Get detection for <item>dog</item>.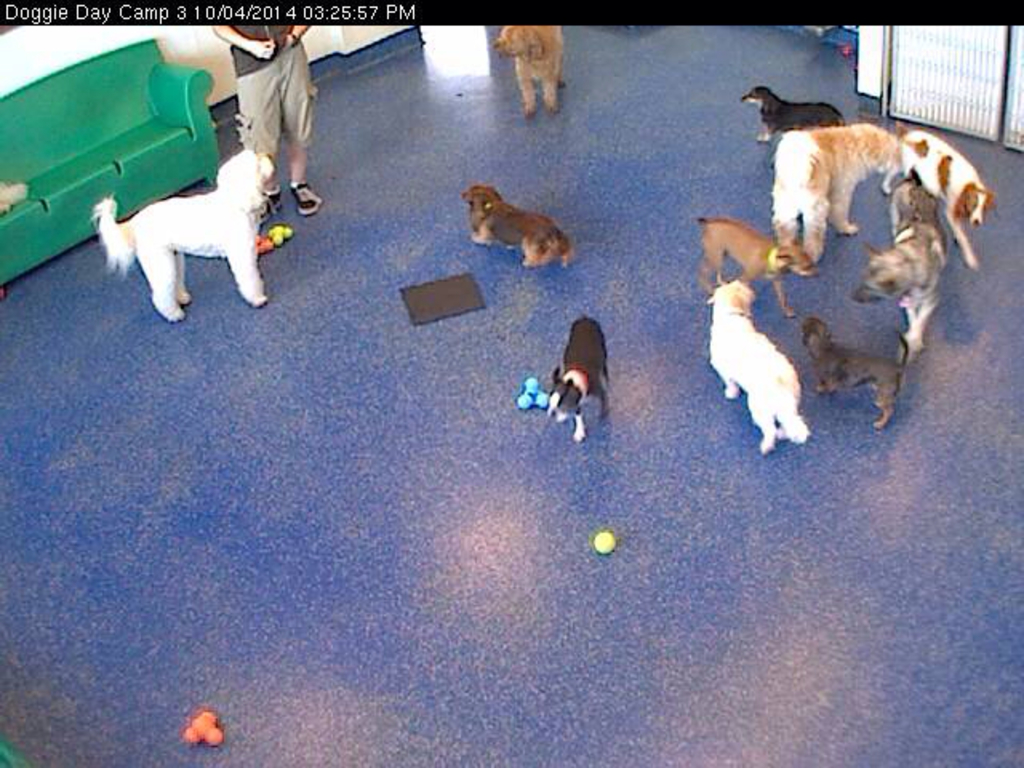
Detection: x1=85, y1=147, x2=288, y2=320.
